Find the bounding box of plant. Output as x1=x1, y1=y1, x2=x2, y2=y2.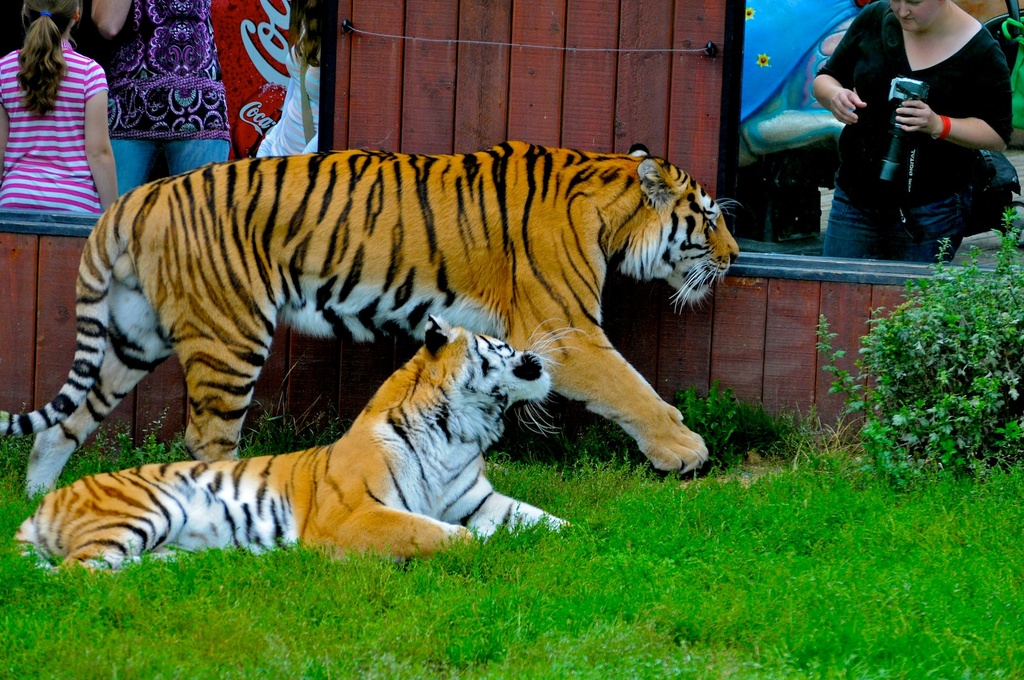
x1=812, y1=200, x2=1023, y2=510.
